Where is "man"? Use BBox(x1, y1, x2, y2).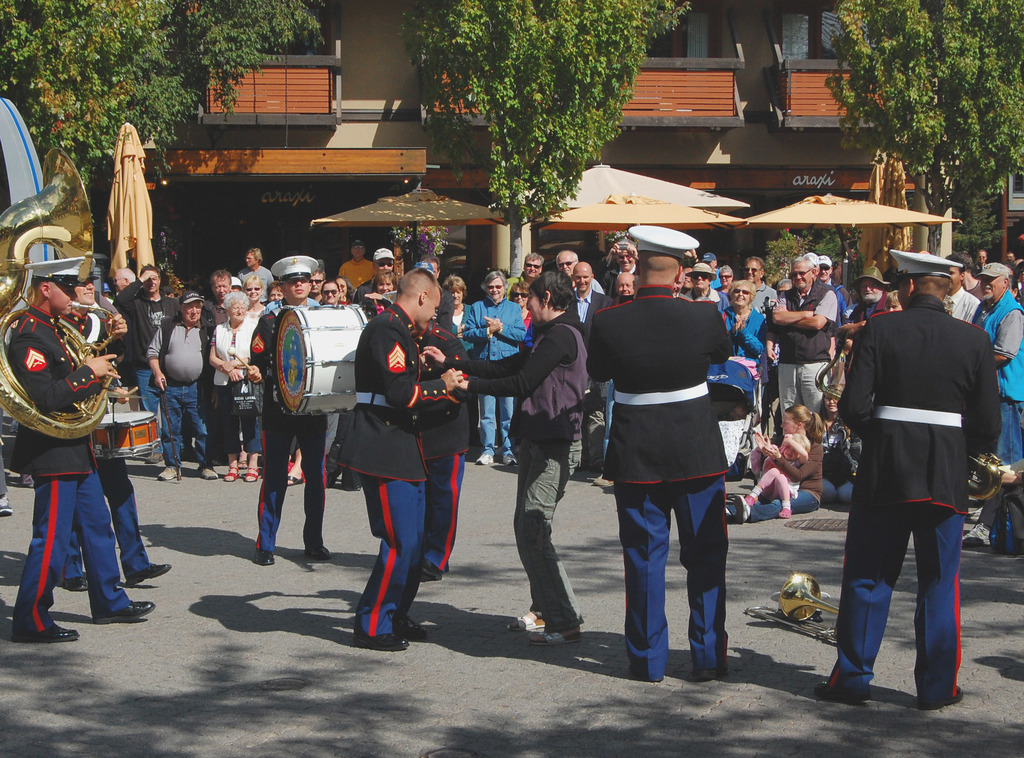
BBox(329, 263, 466, 651).
